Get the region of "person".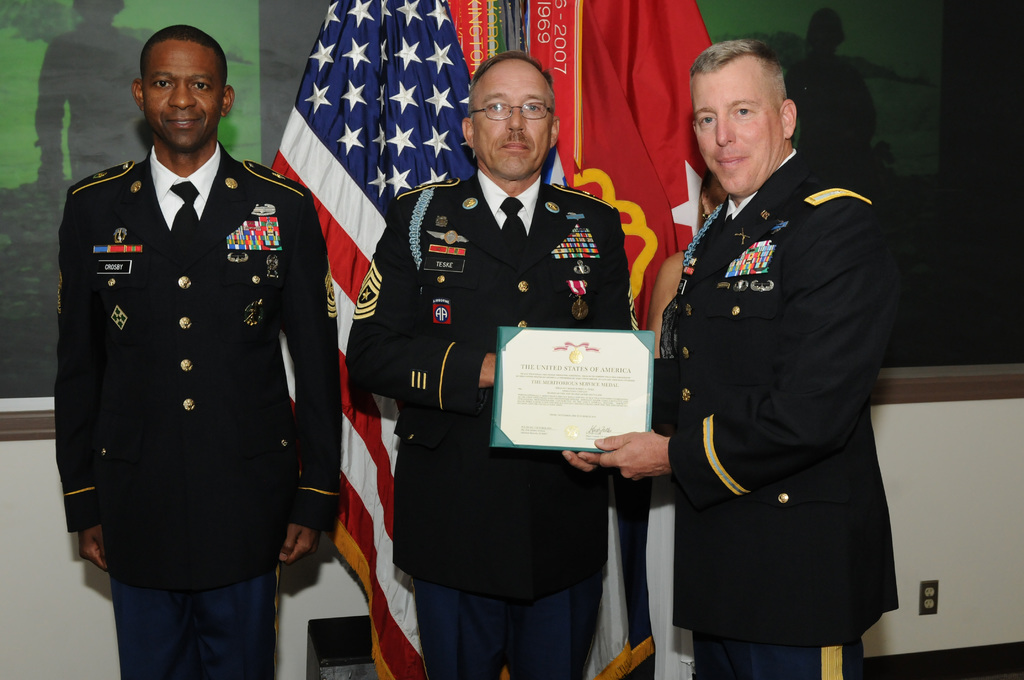
select_region(636, 28, 904, 679).
